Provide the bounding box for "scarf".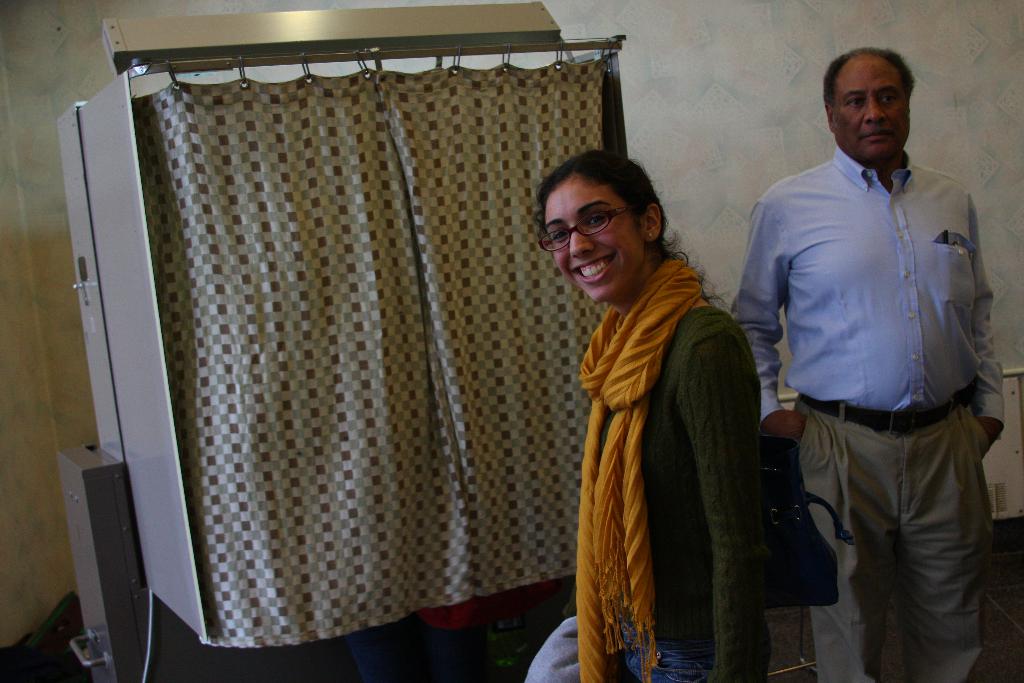
{"left": 578, "top": 248, "right": 710, "bottom": 682}.
